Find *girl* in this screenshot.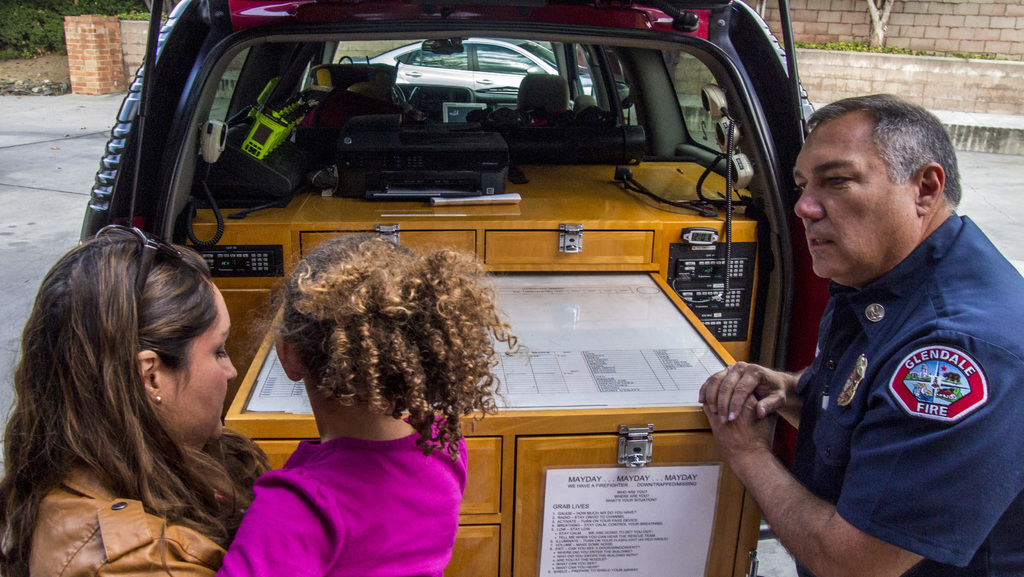
The bounding box for *girl* is left=209, top=234, right=517, bottom=576.
